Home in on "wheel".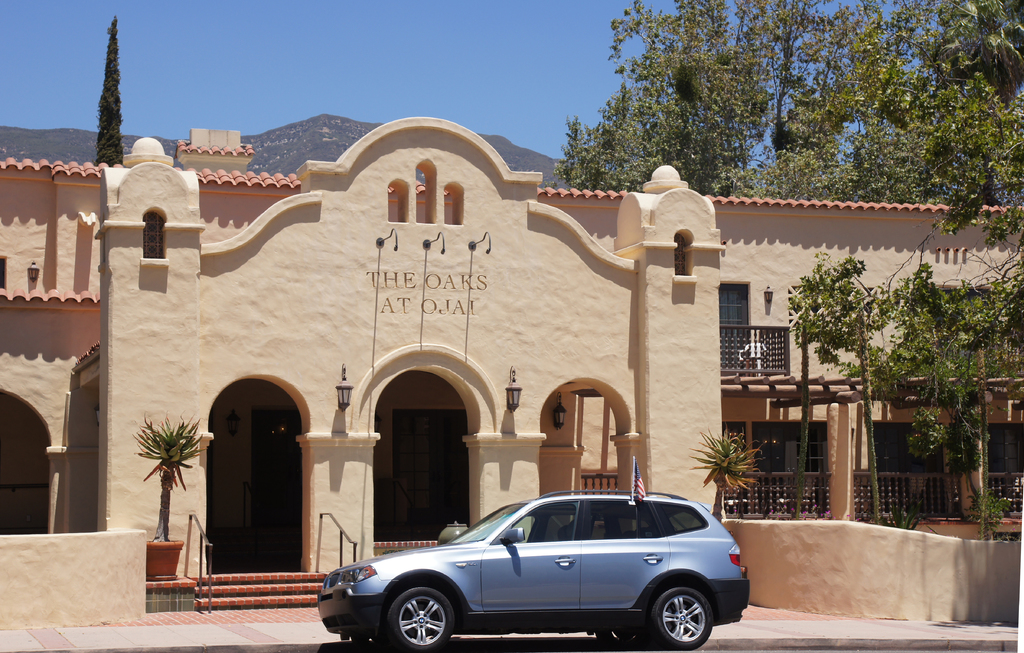
Homed in at rect(390, 587, 453, 652).
